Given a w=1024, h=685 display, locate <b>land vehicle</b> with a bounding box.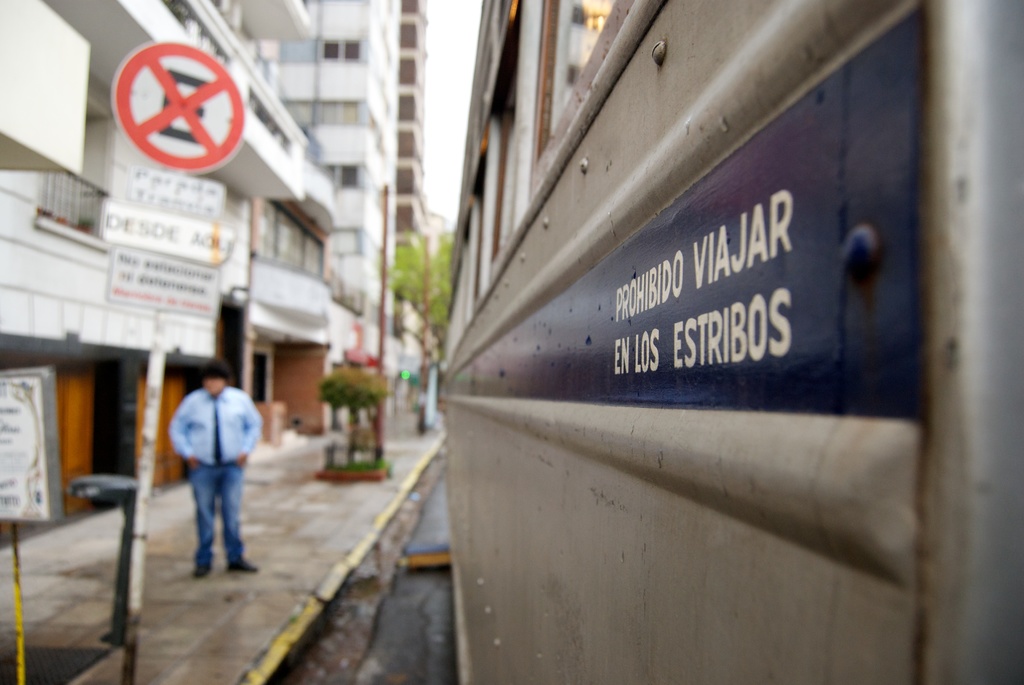
Located: x1=440 y1=0 x2=1023 y2=684.
